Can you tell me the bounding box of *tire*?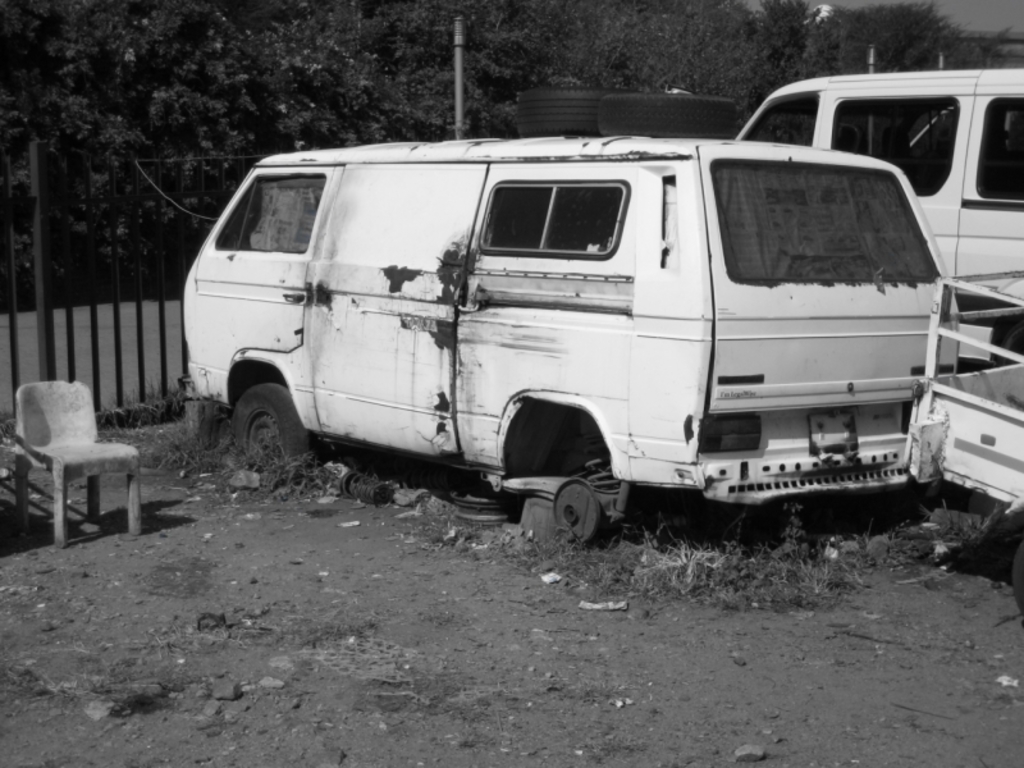
x1=216, y1=364, x2=306, y2=475.
